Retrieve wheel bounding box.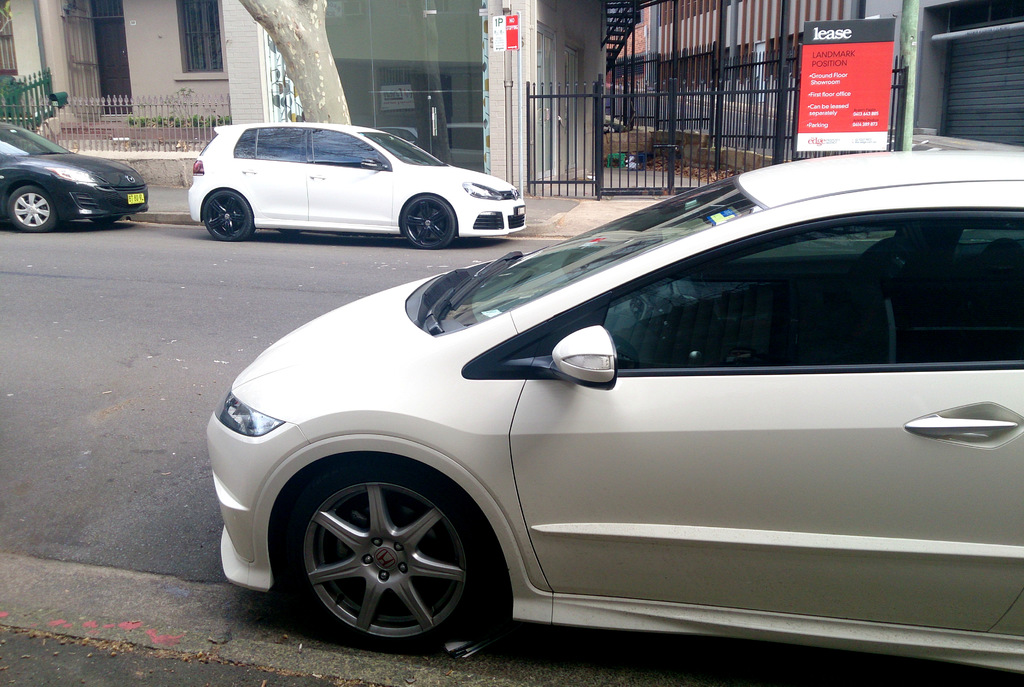
Bounding box: <bbox>282, 471, 487, 643</bbox>.
